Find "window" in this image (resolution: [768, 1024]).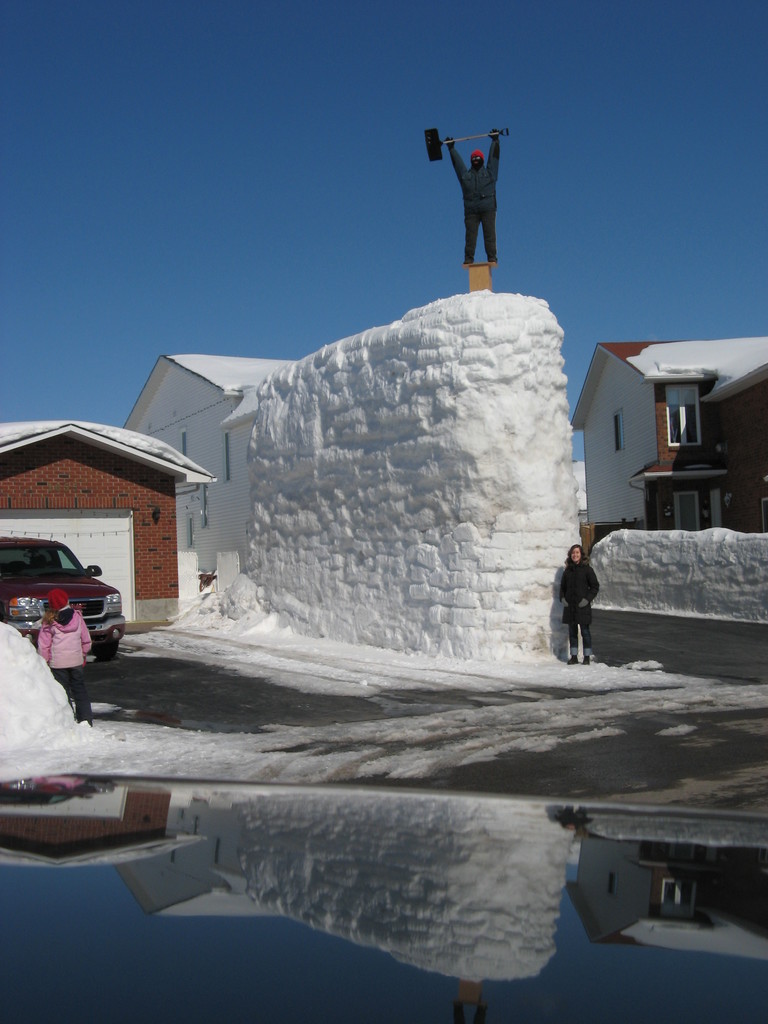
{"left": 660, "top": 384, "right": 702, "bottom": 449}.
